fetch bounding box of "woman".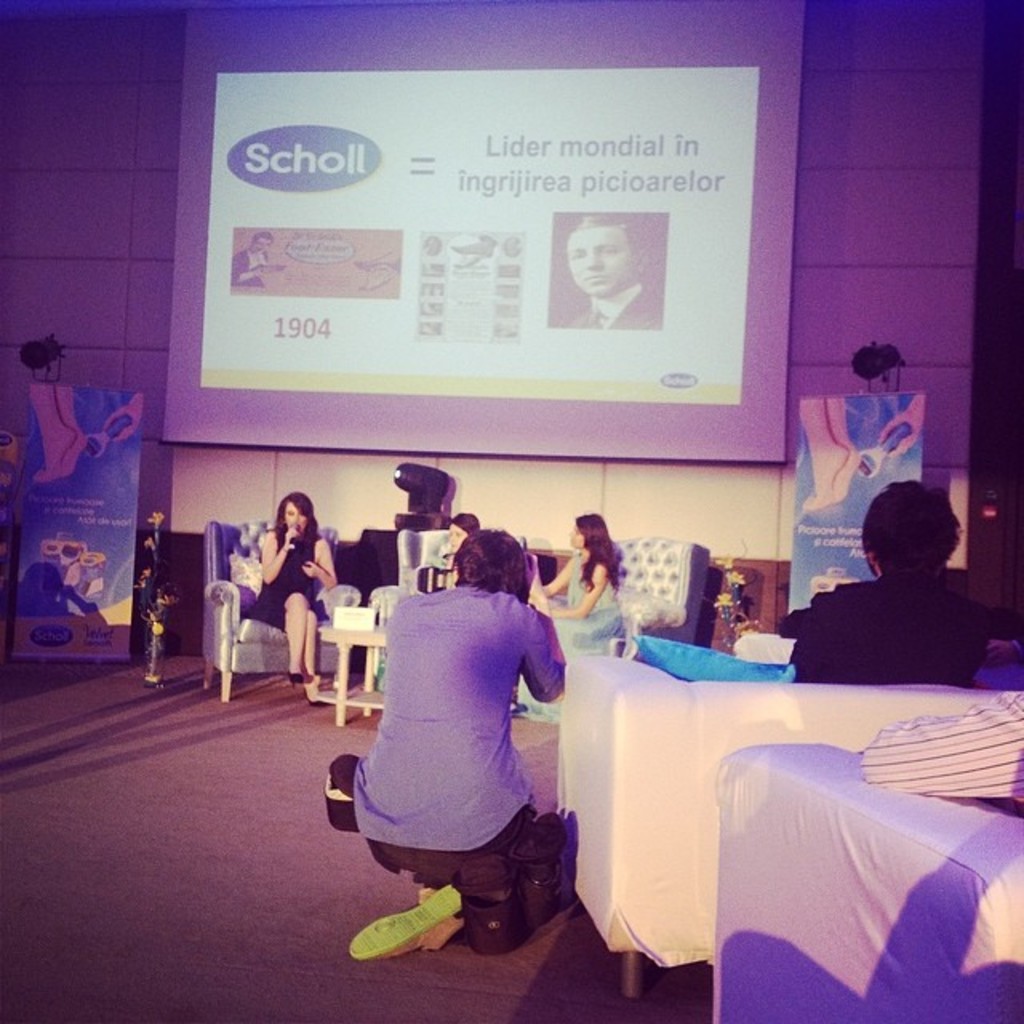
Bbox: (378,509,482,690).
